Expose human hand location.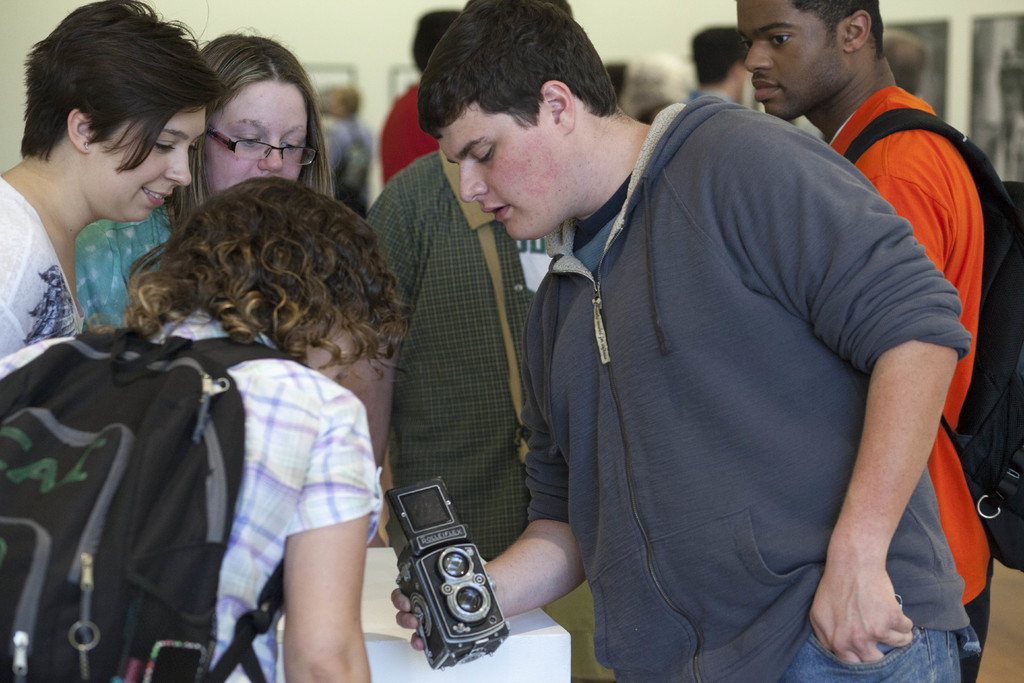
Exposed at (390,586,426,654).
